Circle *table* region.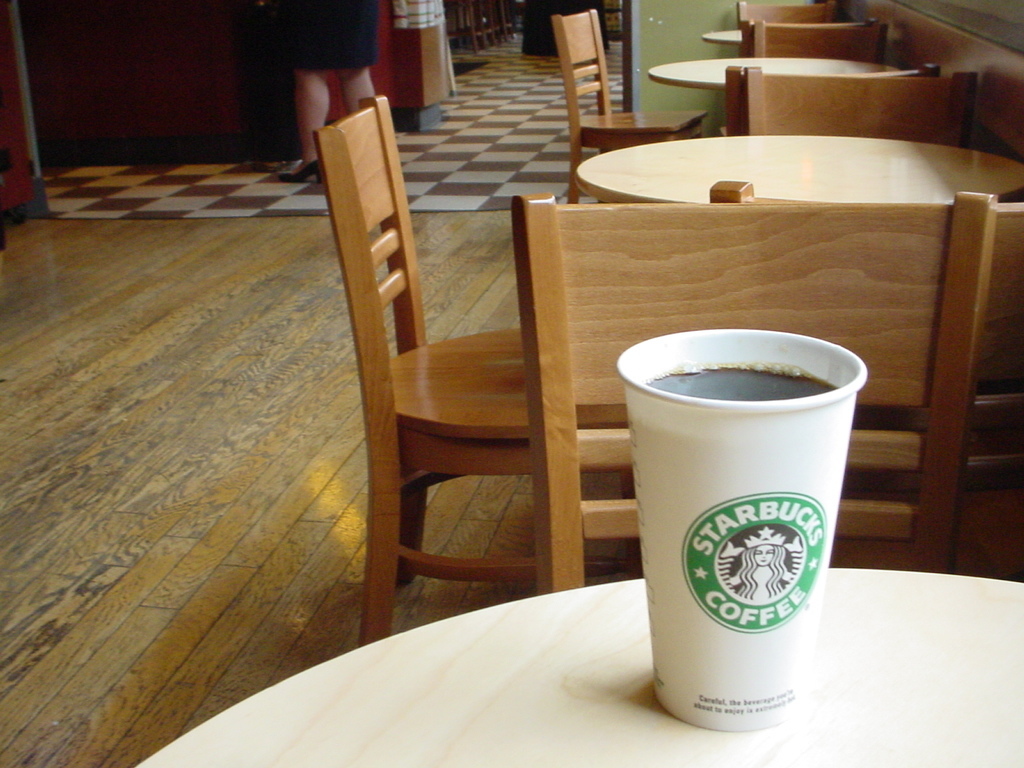
Region: bbox(275, 152, 969, 756).
